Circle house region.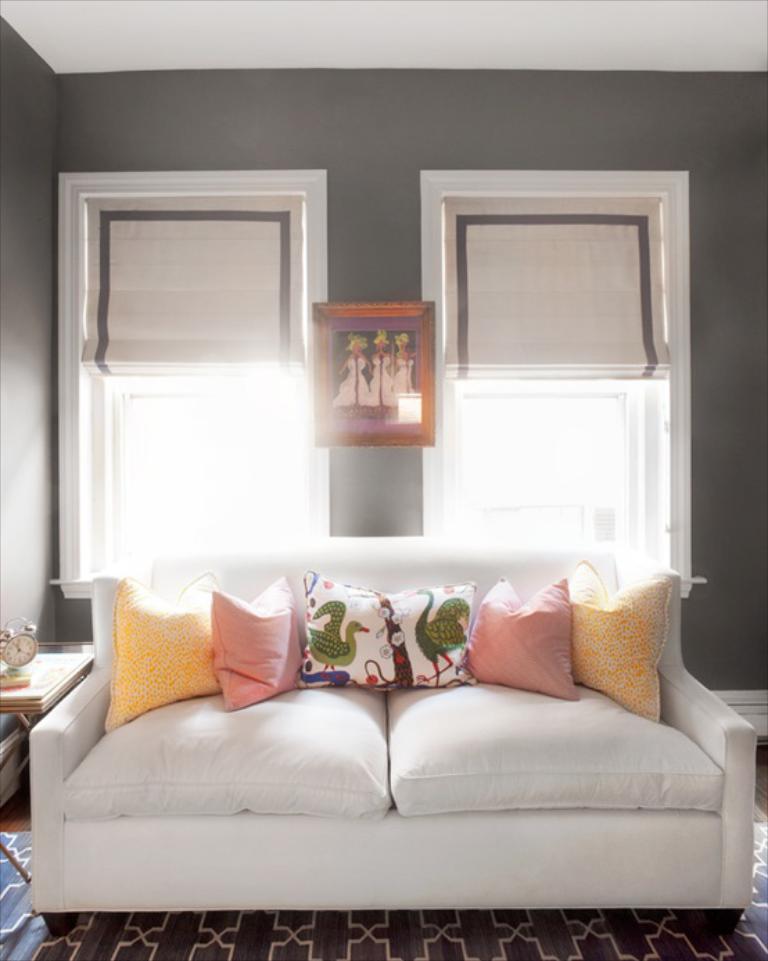
Region: [x1=0, y1=0, x2=767, y2=960].
